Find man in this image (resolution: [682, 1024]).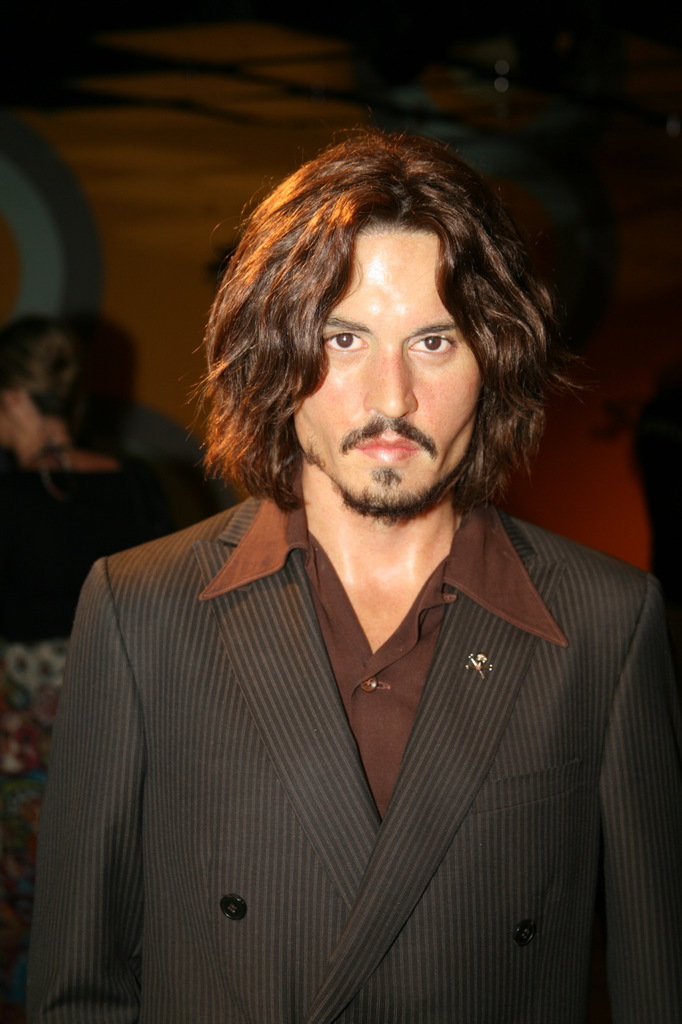
0:136:681:1023.
